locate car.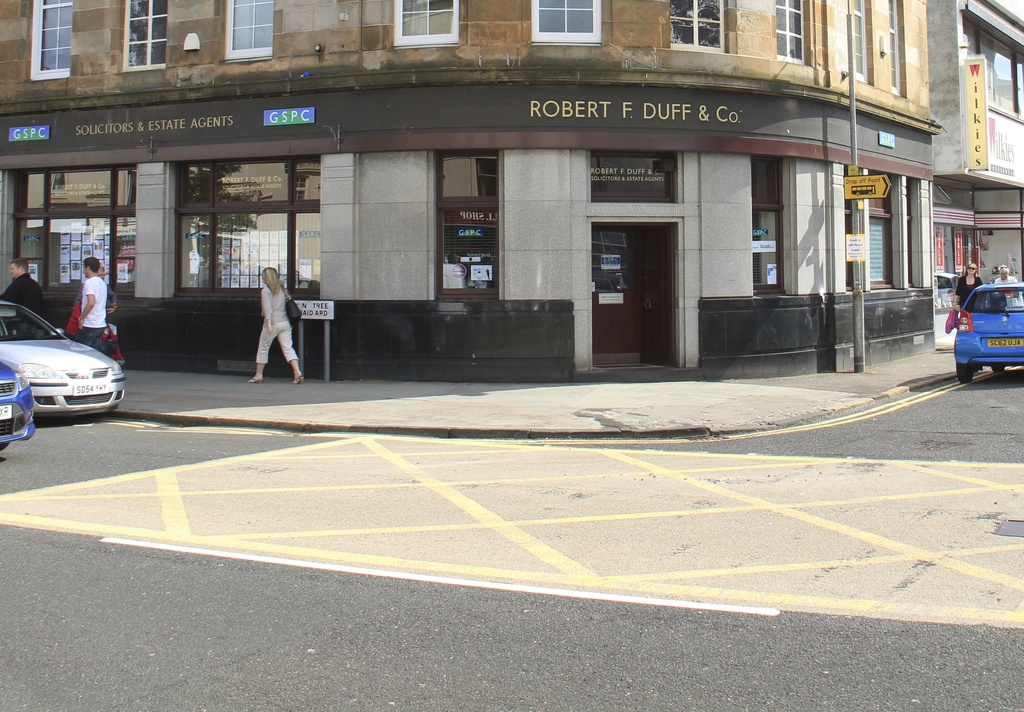
Bounding box: rect(0, 298, 129, 419).
